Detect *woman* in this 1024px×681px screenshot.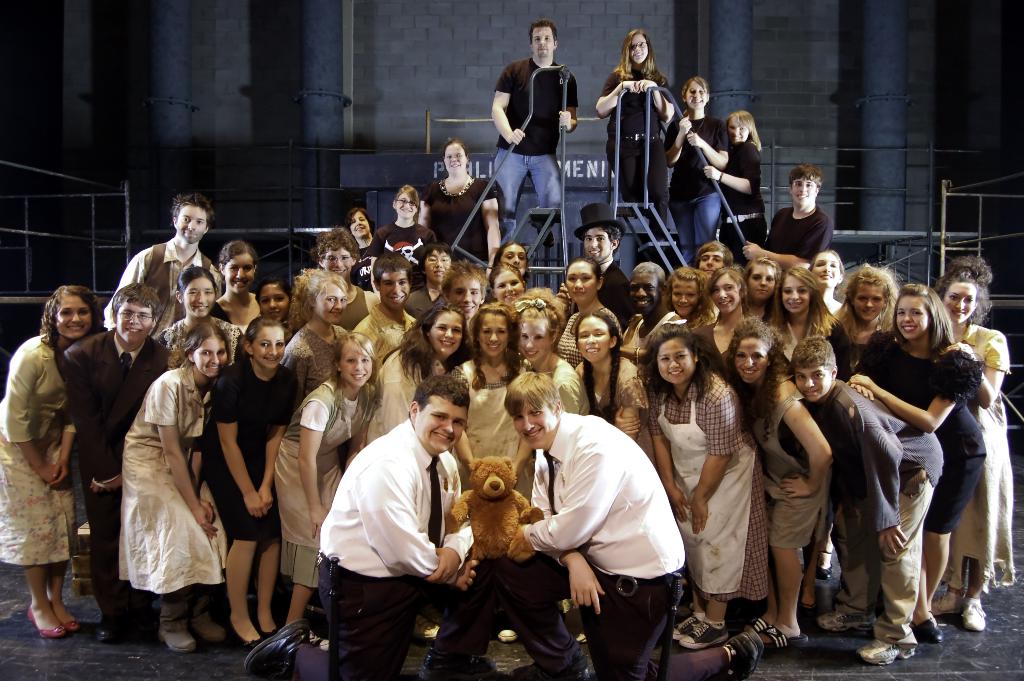
Detection: select_region(105, 317, 220, 660).
